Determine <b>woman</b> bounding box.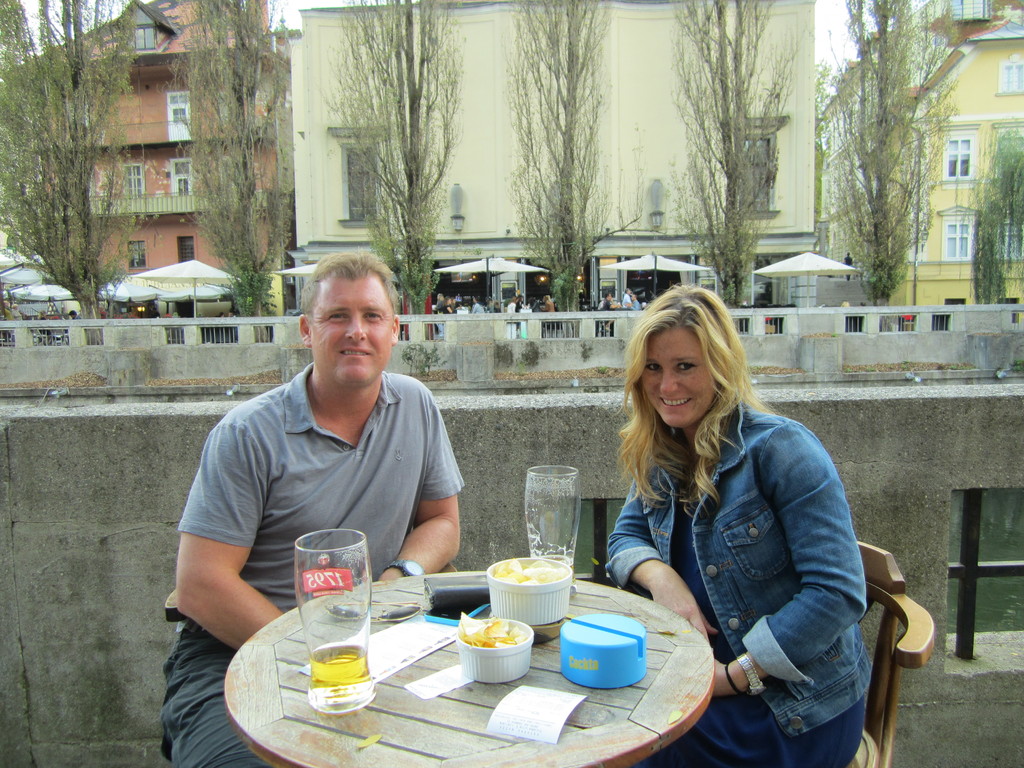
Determined: {"x1": 589, "y1": 284, "x2": 859, "y2": 721}.
